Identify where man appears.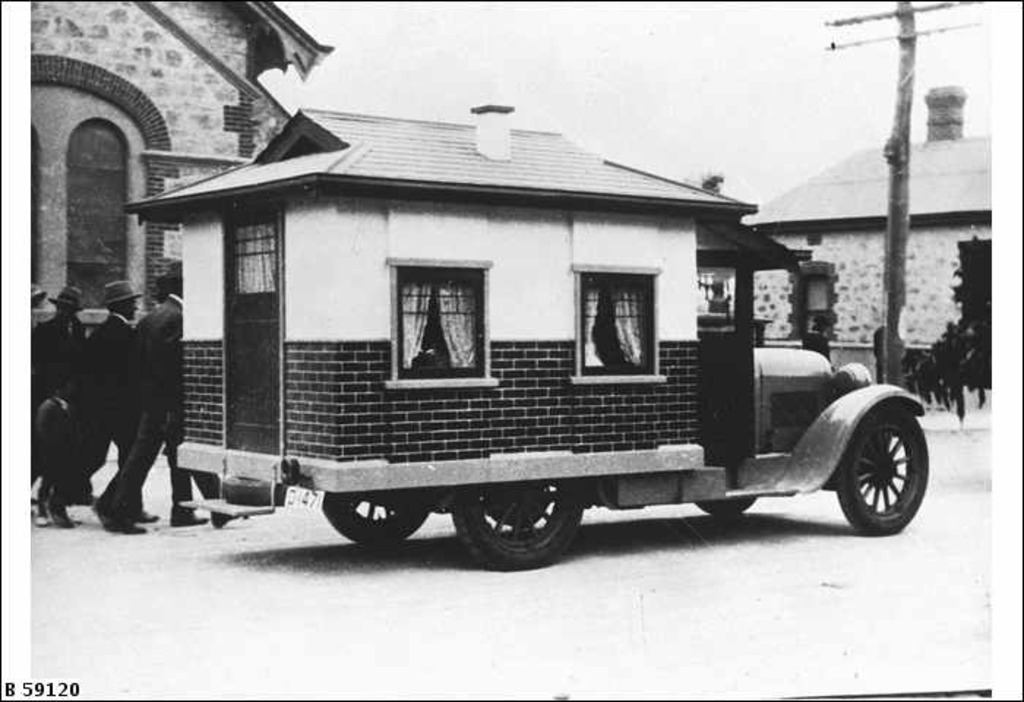
Appears at [28, 278, 101, 529].
